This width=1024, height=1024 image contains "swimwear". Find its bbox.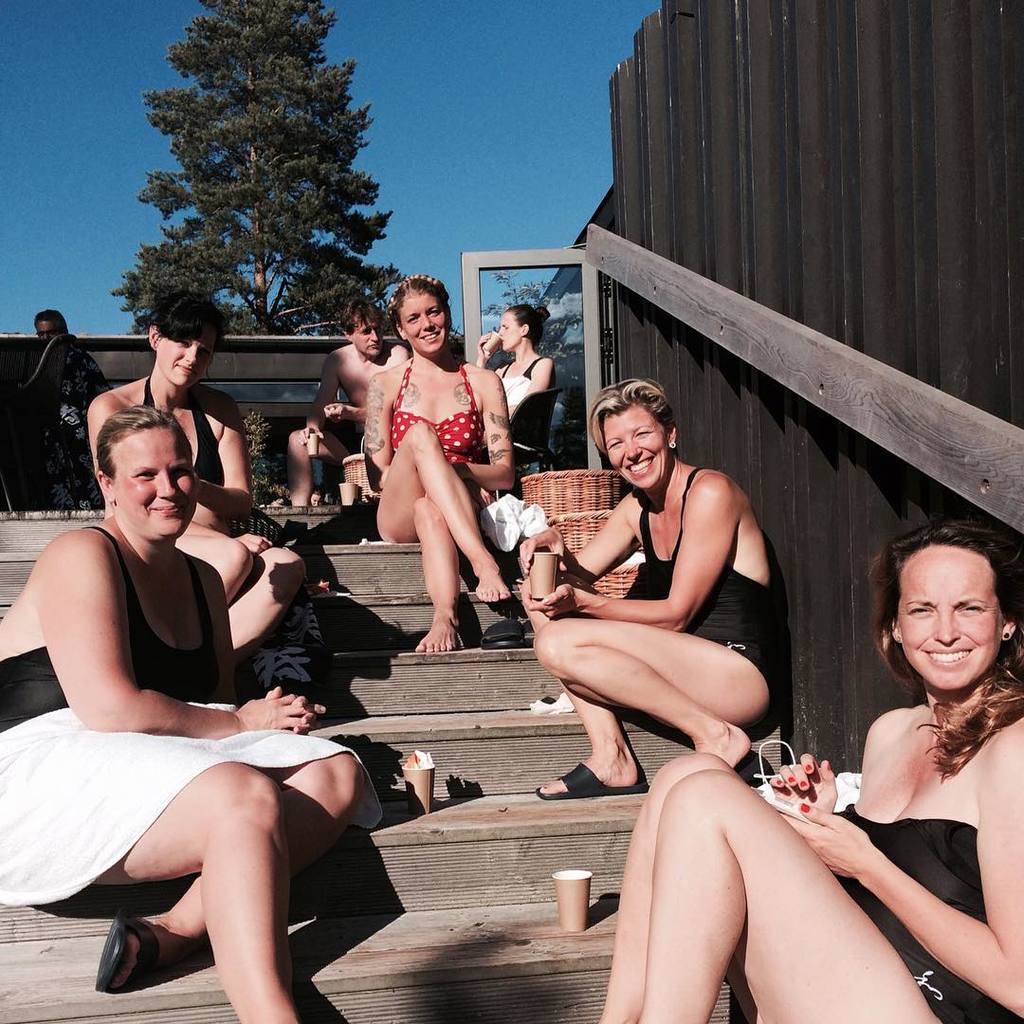
x1=324 y1=418 x2=369 y2=459.
